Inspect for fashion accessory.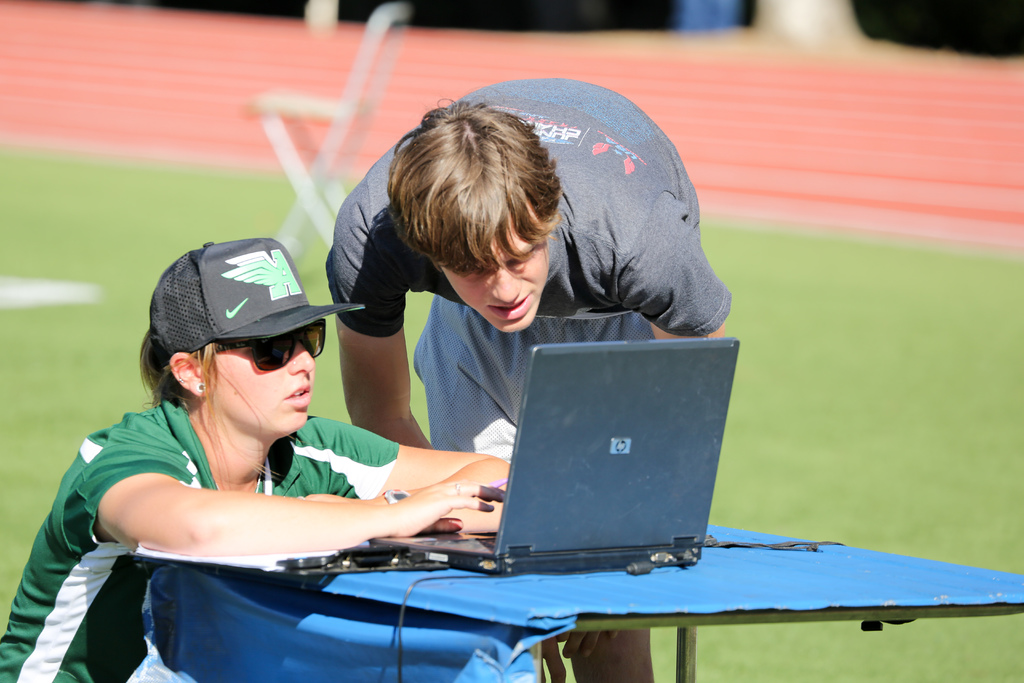
Inspection: (left=196, top=317, right=332, bottom=377).
